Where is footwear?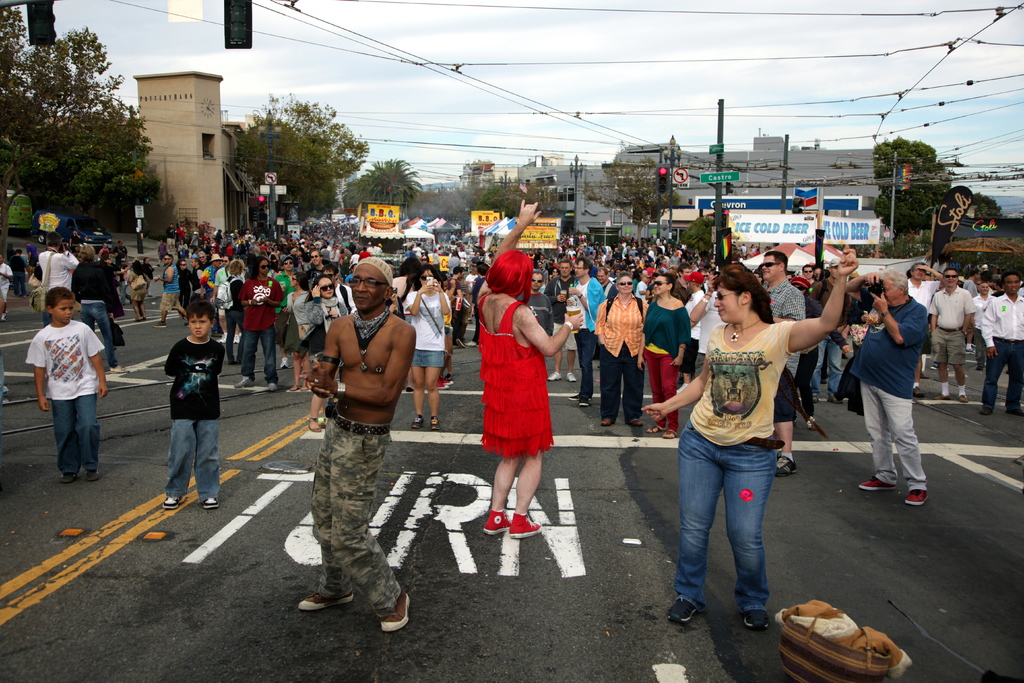
x1=161 y1=496 x2=185 y2=511.
